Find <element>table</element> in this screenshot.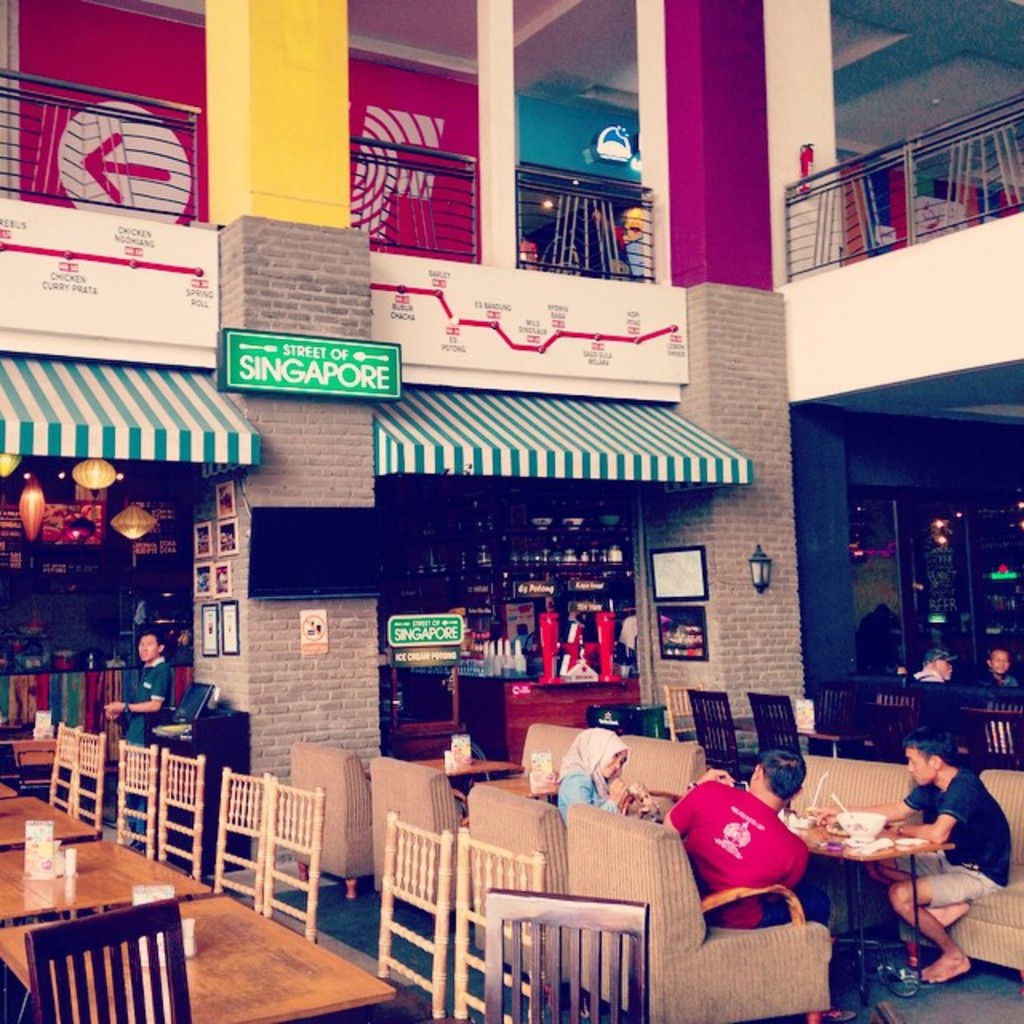
The bounding box for <element>table</element> is BBox(798, 790, 1002, 986).
